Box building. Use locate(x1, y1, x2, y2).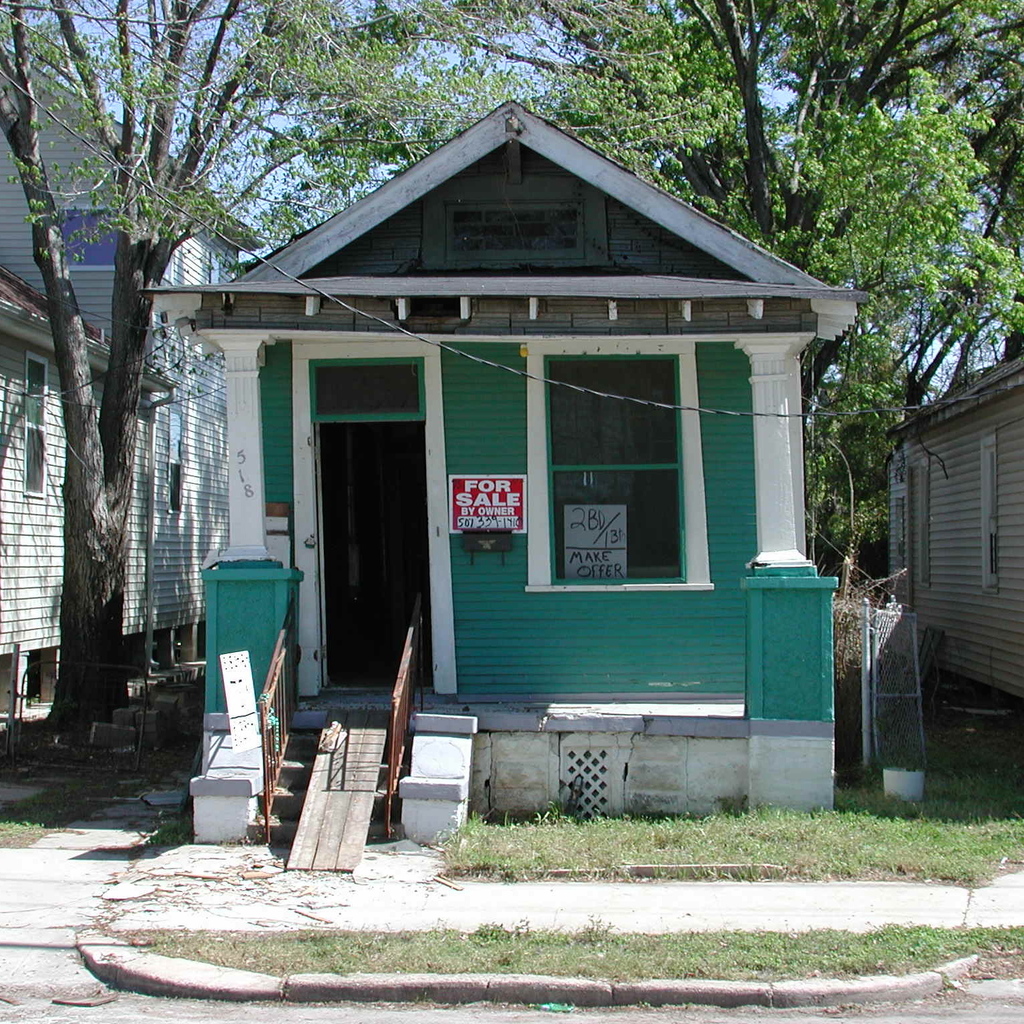
locate(141, 99, 880, 815).
